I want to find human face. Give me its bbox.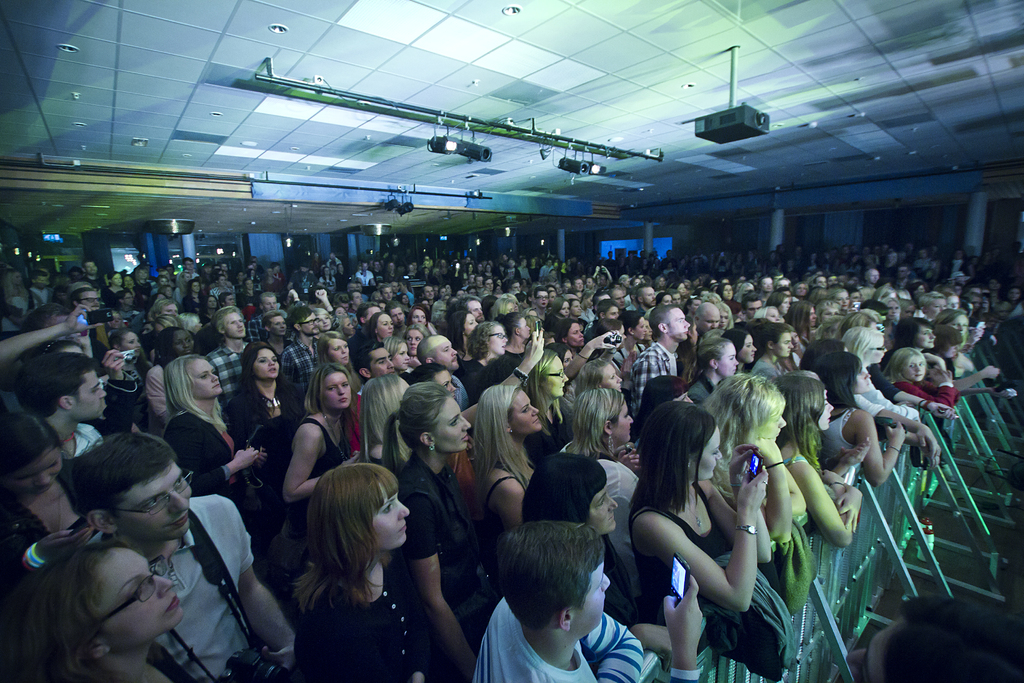
select_region(253, 348, 282, 381).
